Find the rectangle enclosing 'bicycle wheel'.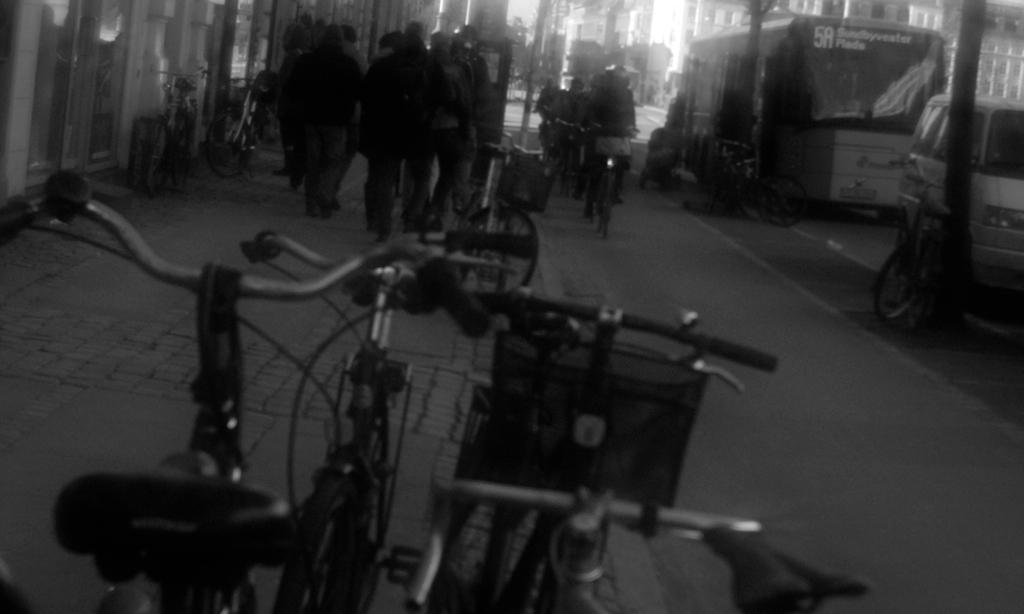
409 486 584 613.
